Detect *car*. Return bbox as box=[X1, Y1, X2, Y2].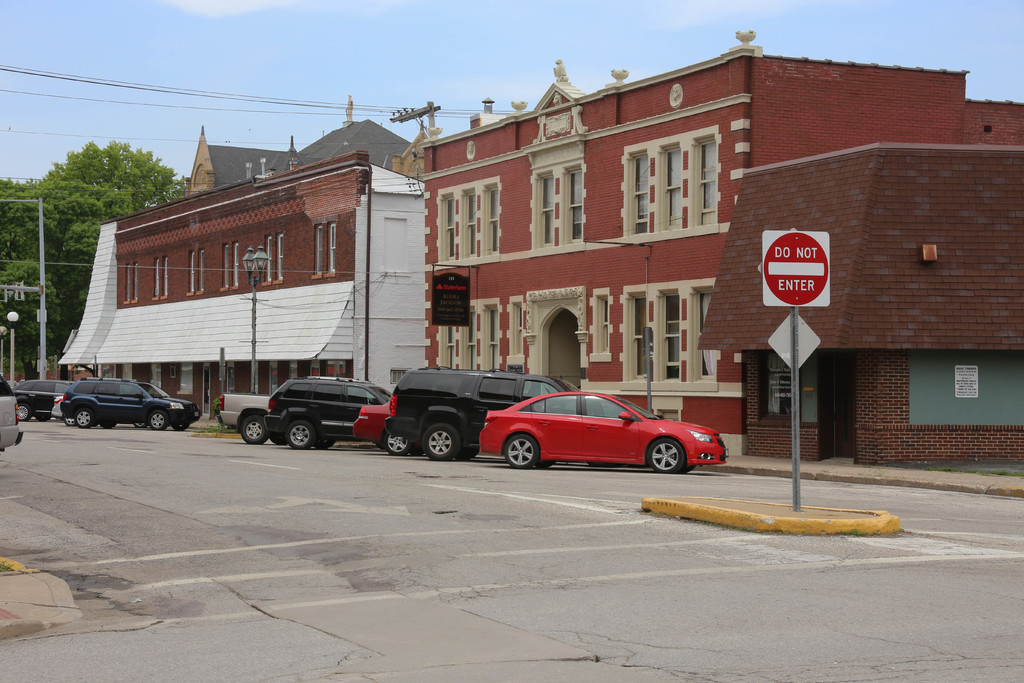
box=[264, 375, 423, 457].
